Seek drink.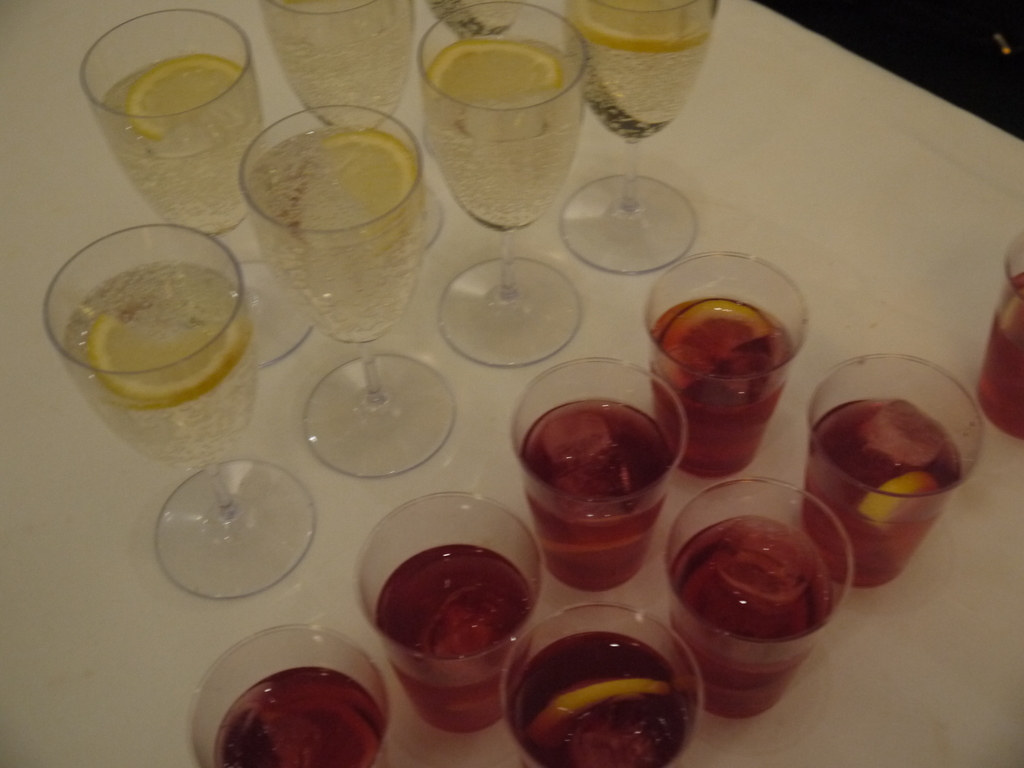
60:265:260:472.
